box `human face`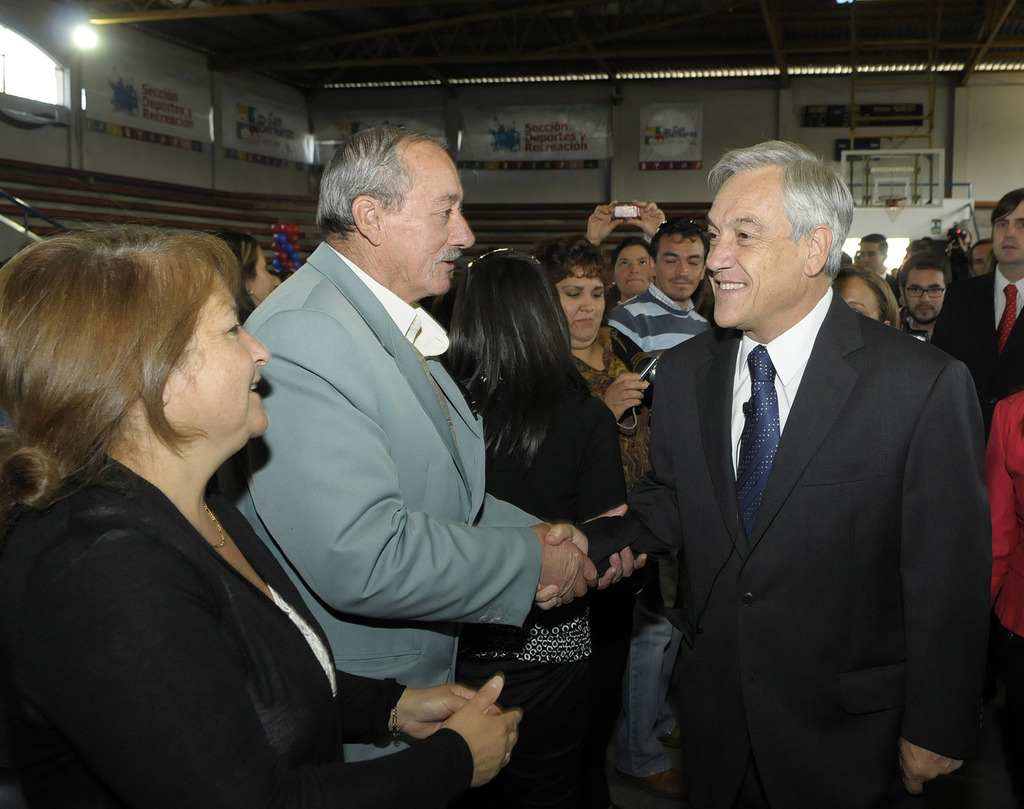
{"x1": 992, "y1": 204, "x2": 1023, "y2": 269}
